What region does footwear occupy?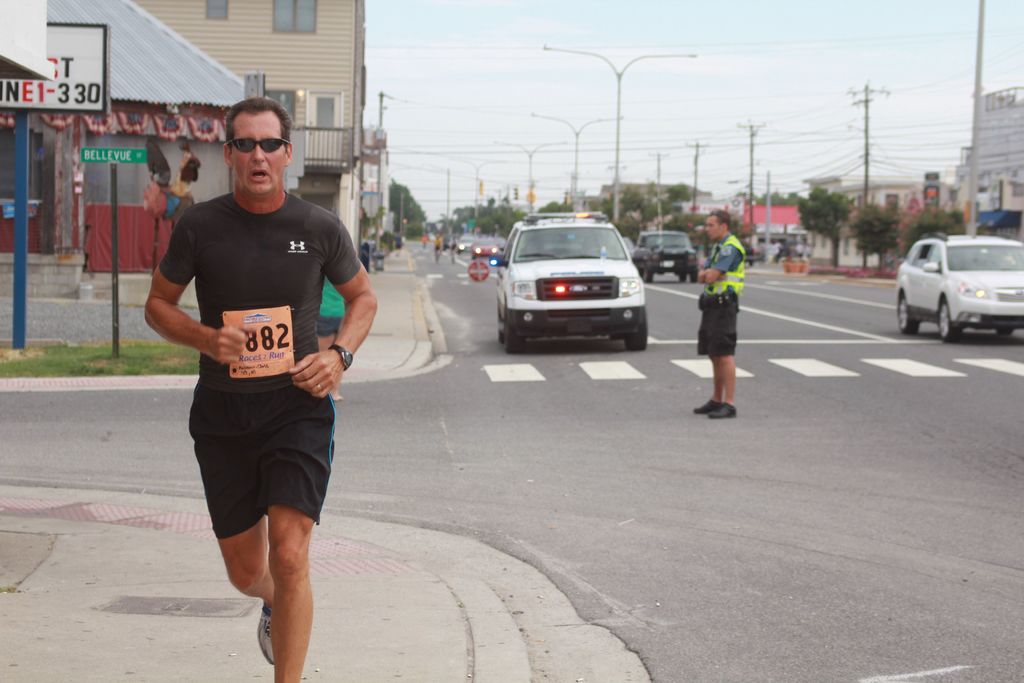
[696, 393, 717, 414].
